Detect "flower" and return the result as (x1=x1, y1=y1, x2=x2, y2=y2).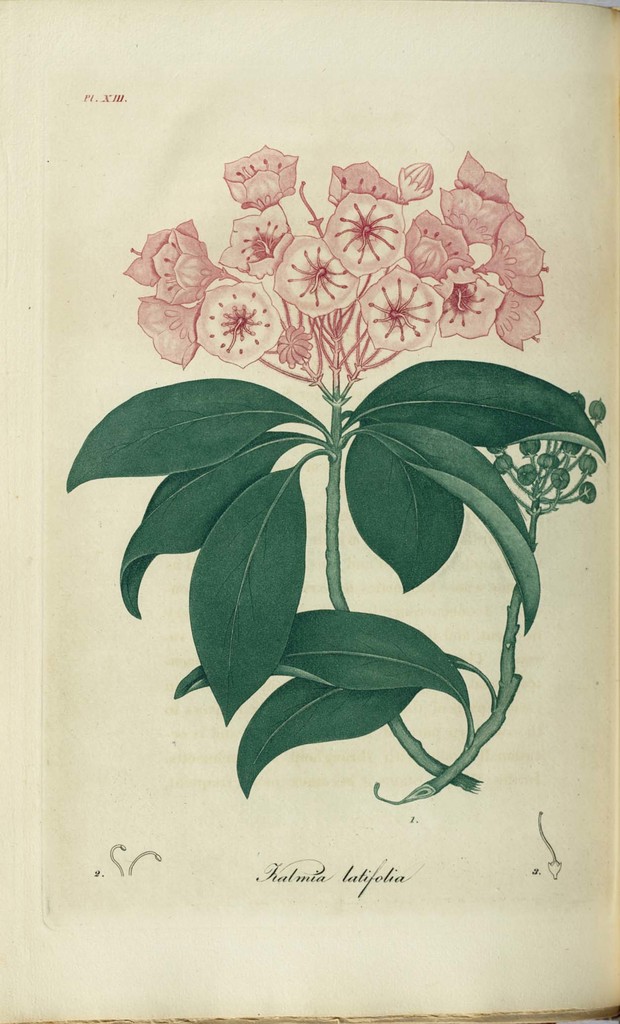
(x1=193, y1=275, x2=287, y2=370).
